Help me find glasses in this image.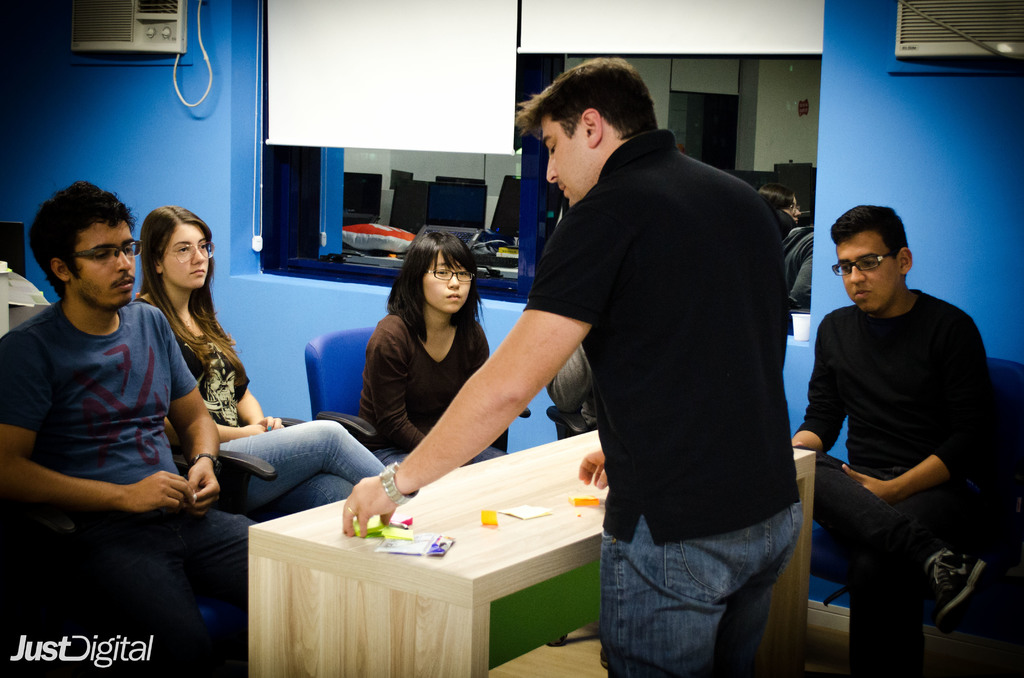
Found it: select_region(72, 239, 147, 262).
